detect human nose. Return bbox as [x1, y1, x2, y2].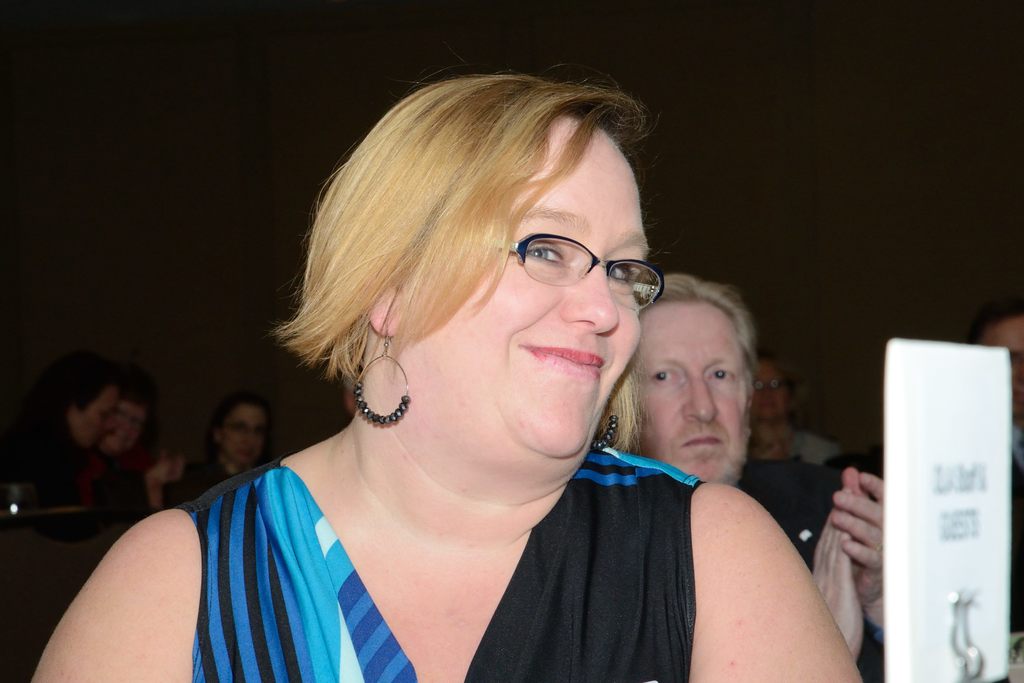
[684, 372, 719, 423].
